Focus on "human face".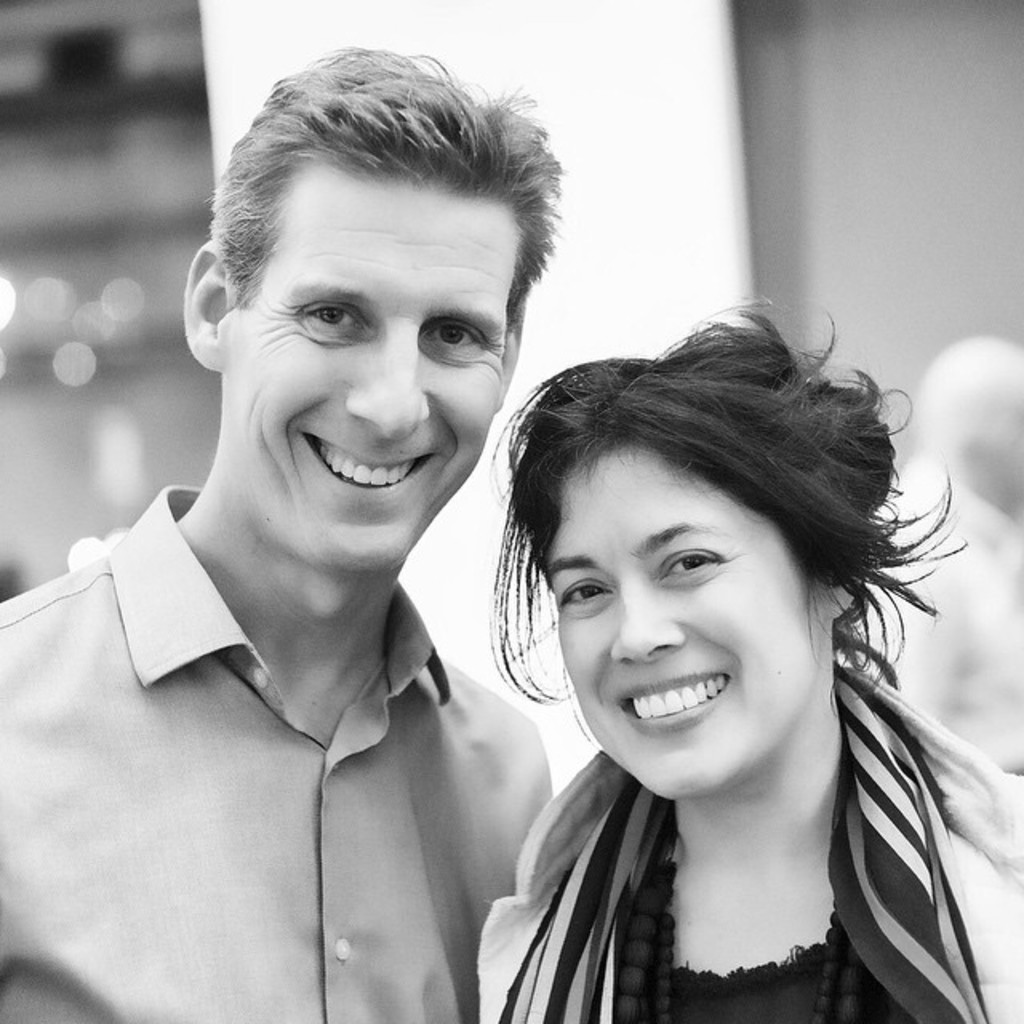
Focused at BBox(227, 163, 528, 571).
